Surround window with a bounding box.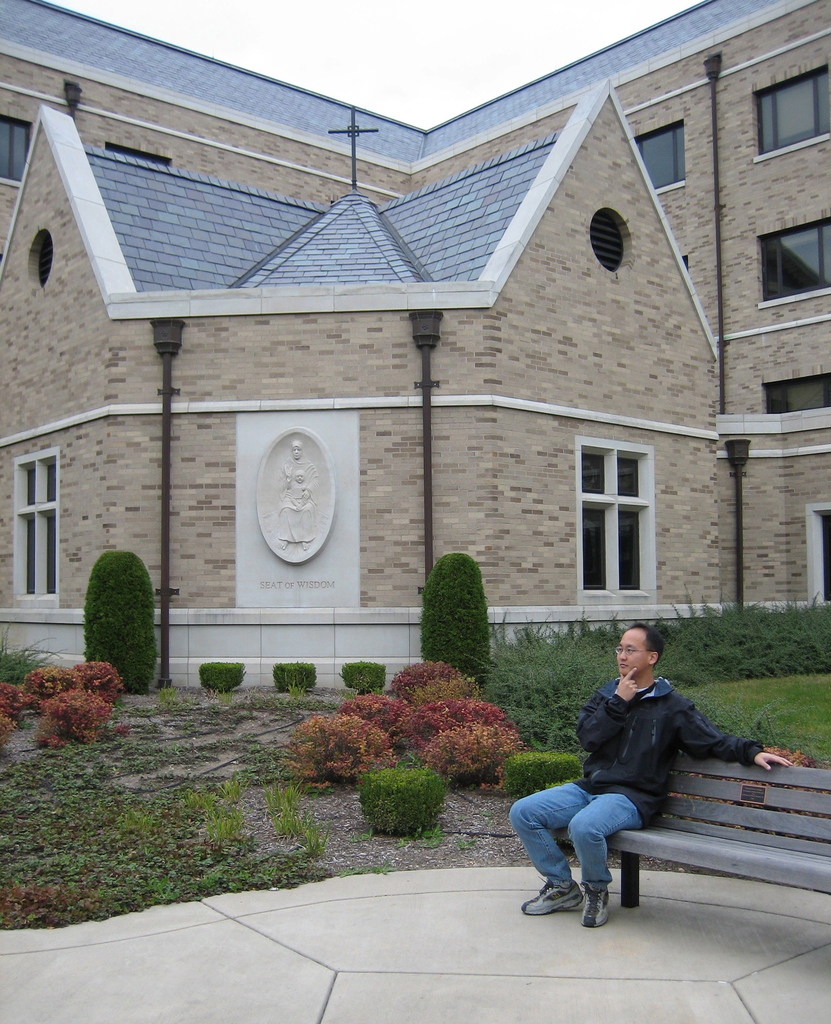
[763, 376, 828, 409].
